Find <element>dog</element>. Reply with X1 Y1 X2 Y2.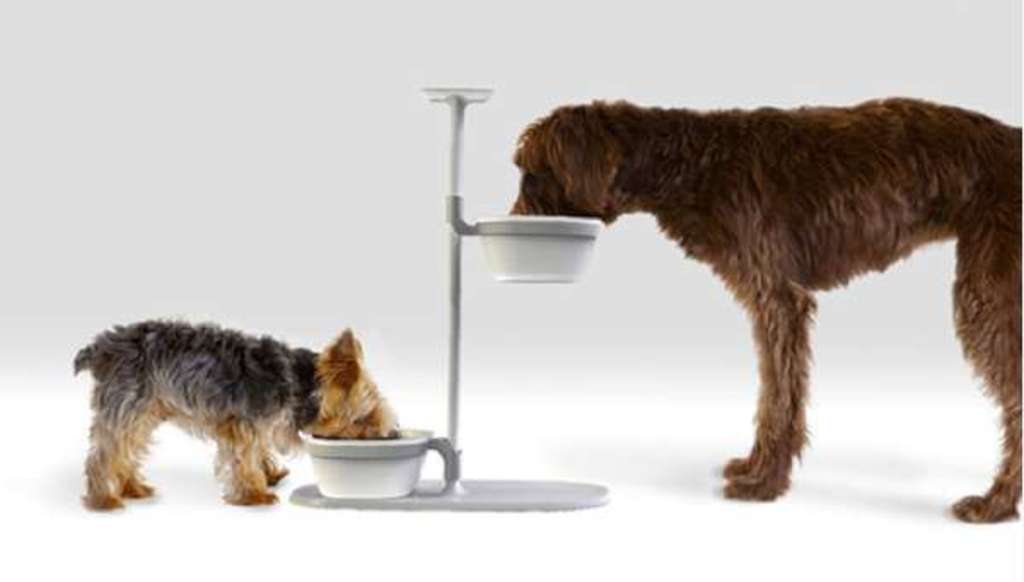
512 97 1022 498.
